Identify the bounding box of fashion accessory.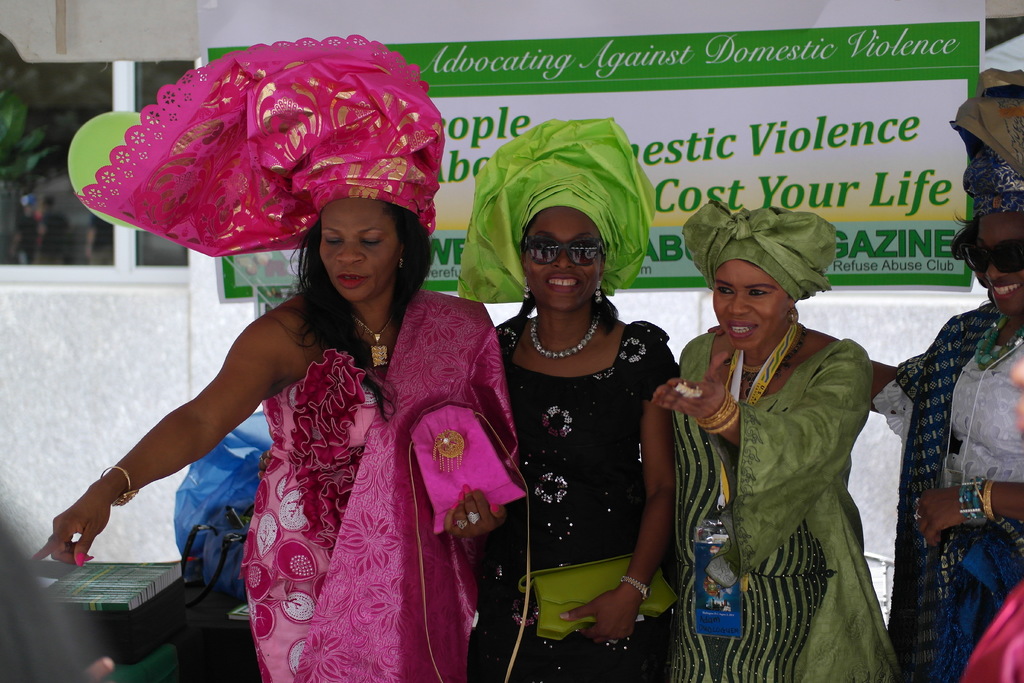
449,503,456,509.
